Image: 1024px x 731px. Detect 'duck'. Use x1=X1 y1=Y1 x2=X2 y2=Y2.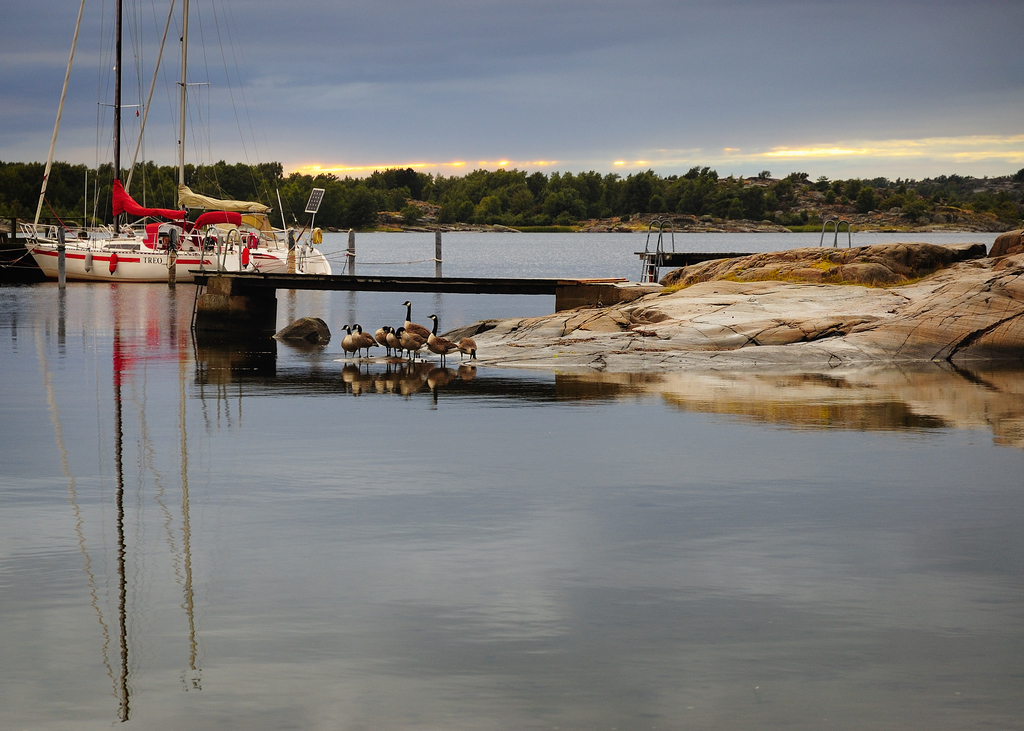
x1=392 y1=369 x2=410 y2=393.
